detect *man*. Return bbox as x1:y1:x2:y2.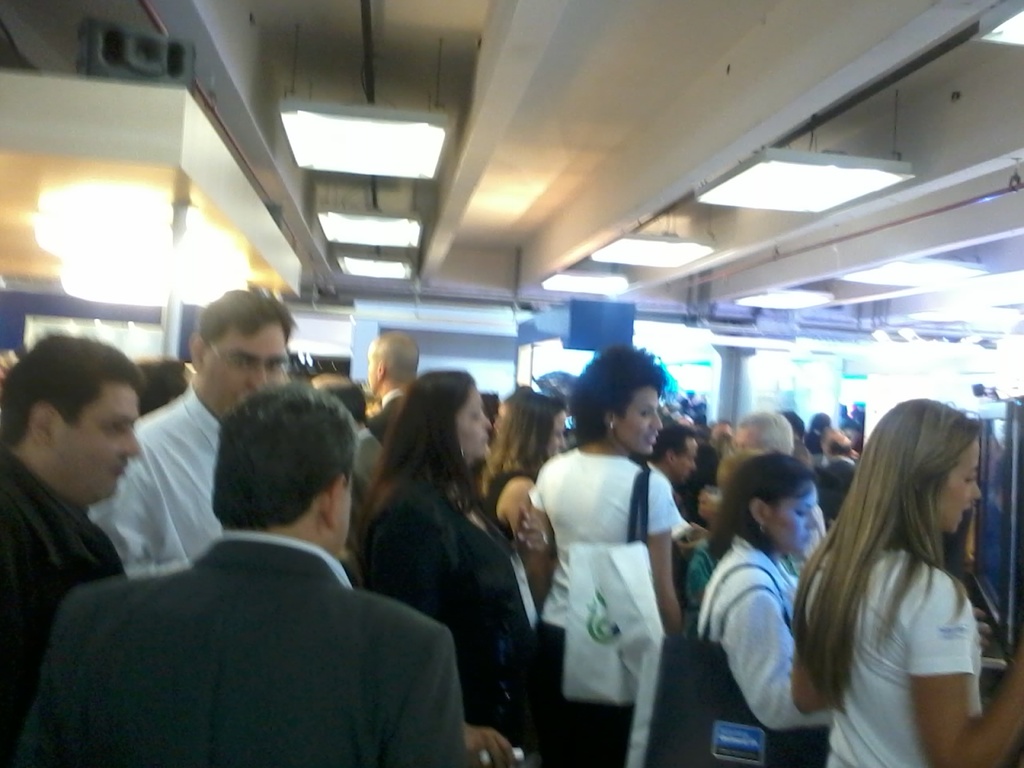
690:411:826:550.
